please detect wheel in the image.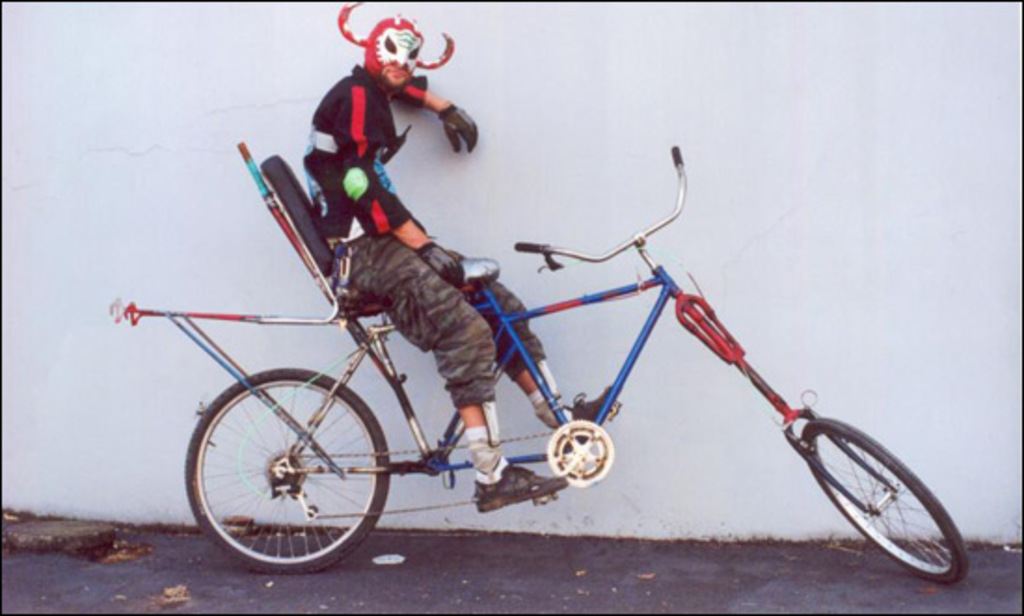
(left=802, top=415, right=968, bottom=583).
